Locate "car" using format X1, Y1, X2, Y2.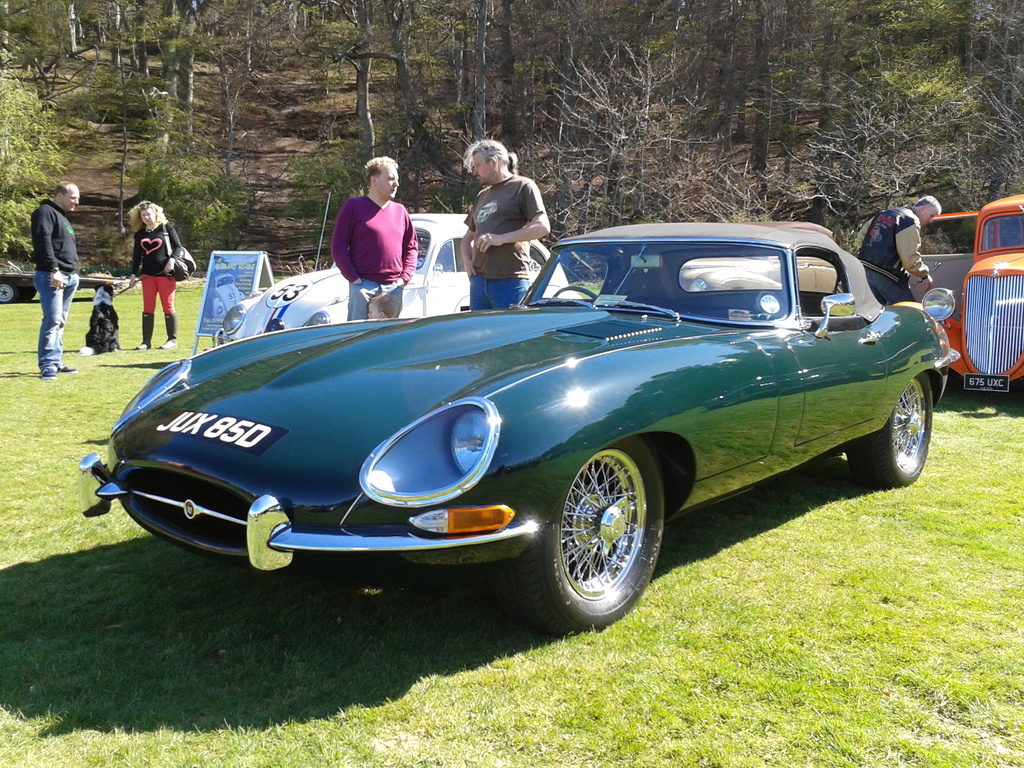
82, 217, 932, 611.
